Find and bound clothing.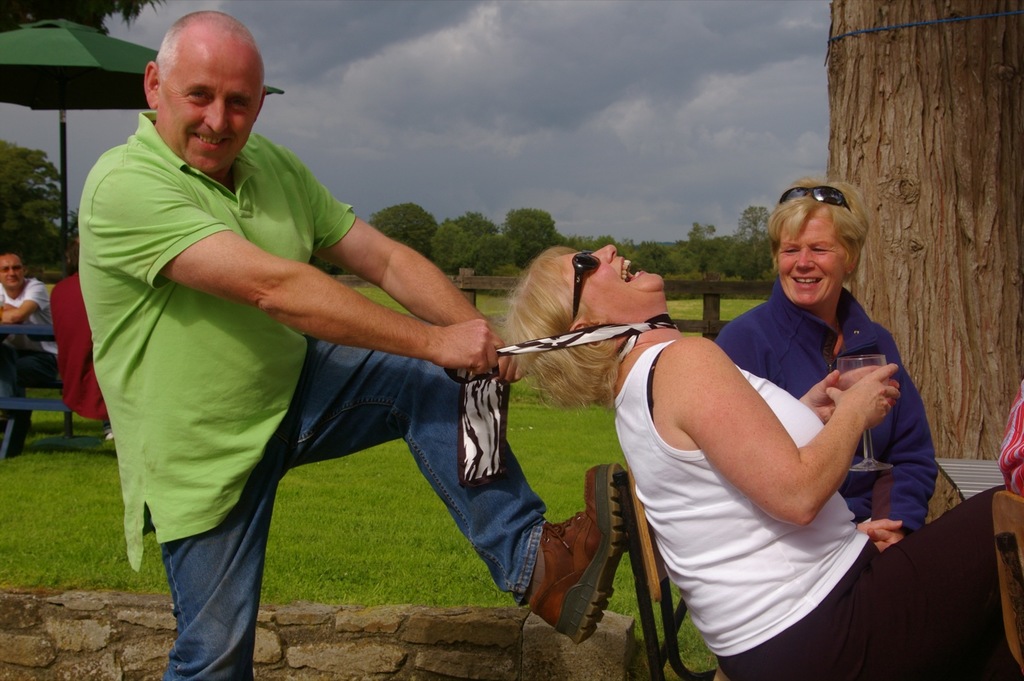
Bound: bbox=[77, 112, 547, 680].
